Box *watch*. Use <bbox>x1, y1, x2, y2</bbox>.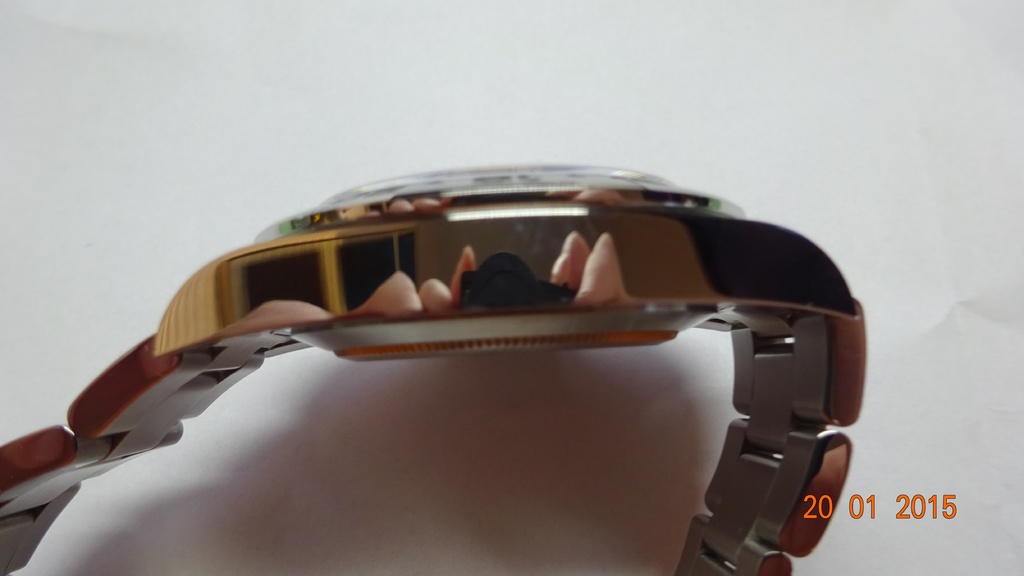
<bbox>0, 159, 866, 575</bbox>.
